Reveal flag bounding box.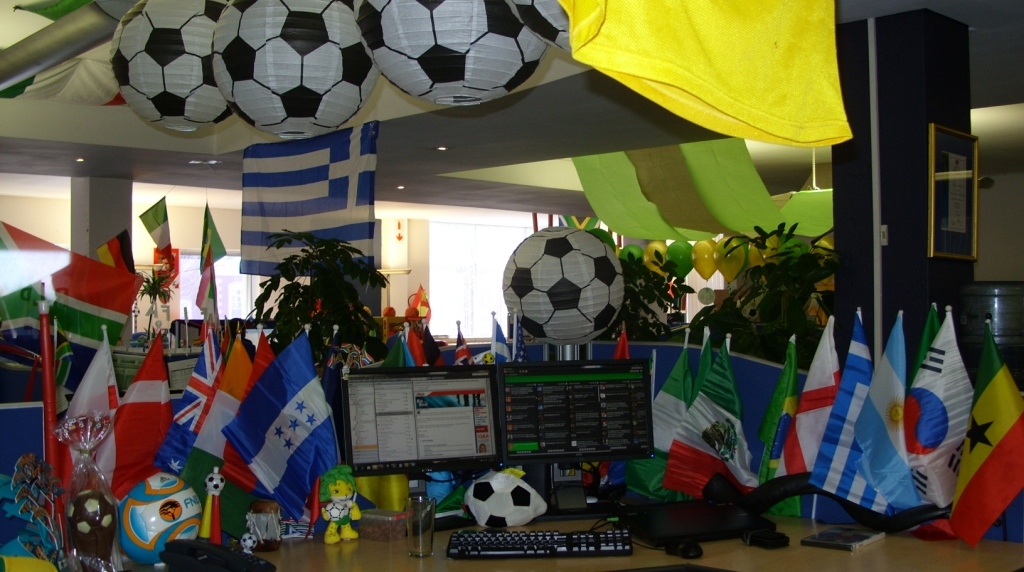
Revealed: <bbox>755, 335, 799, 520</bbox>.
